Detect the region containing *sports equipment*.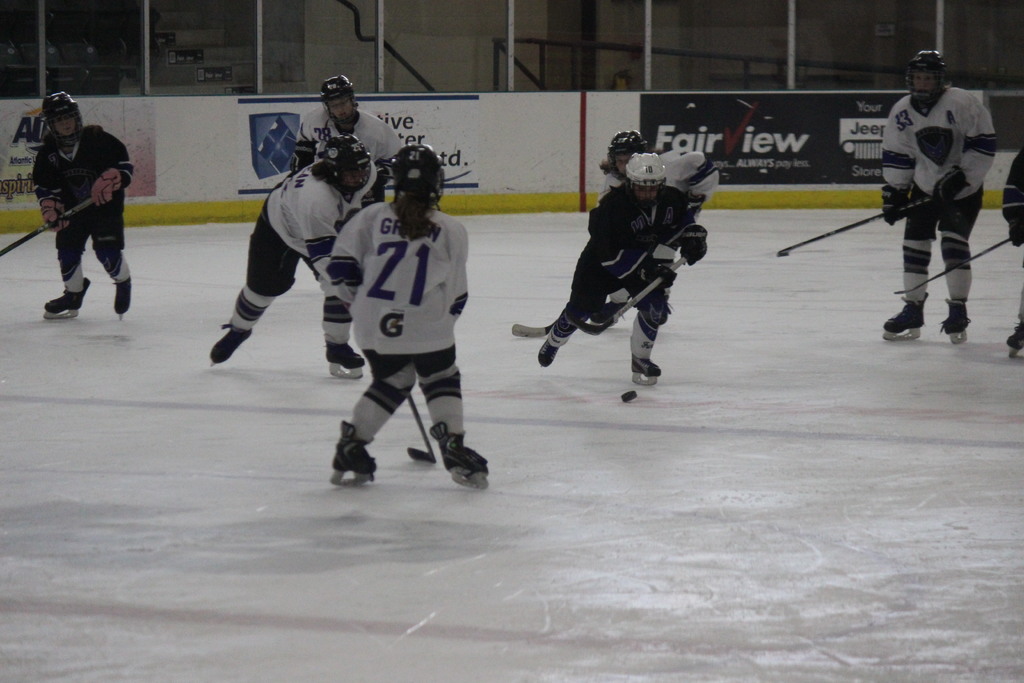
511, 321, 556, 338.
